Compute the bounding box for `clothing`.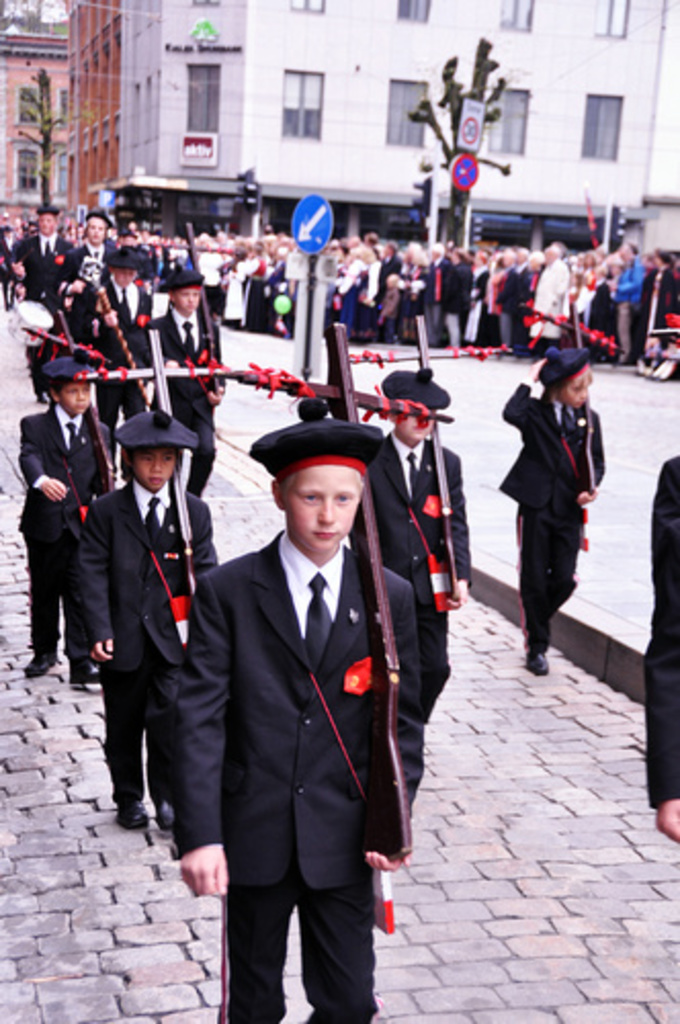
left=506, top=367, right=621, bottom=670.
